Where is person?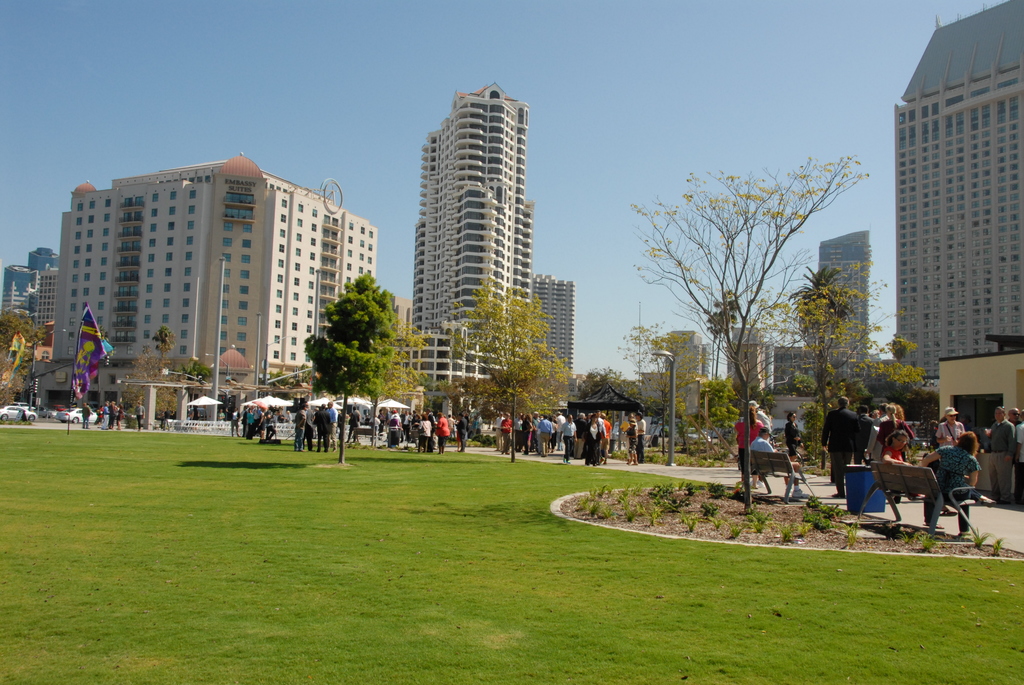
select_region(503, 414, 512, 453).
